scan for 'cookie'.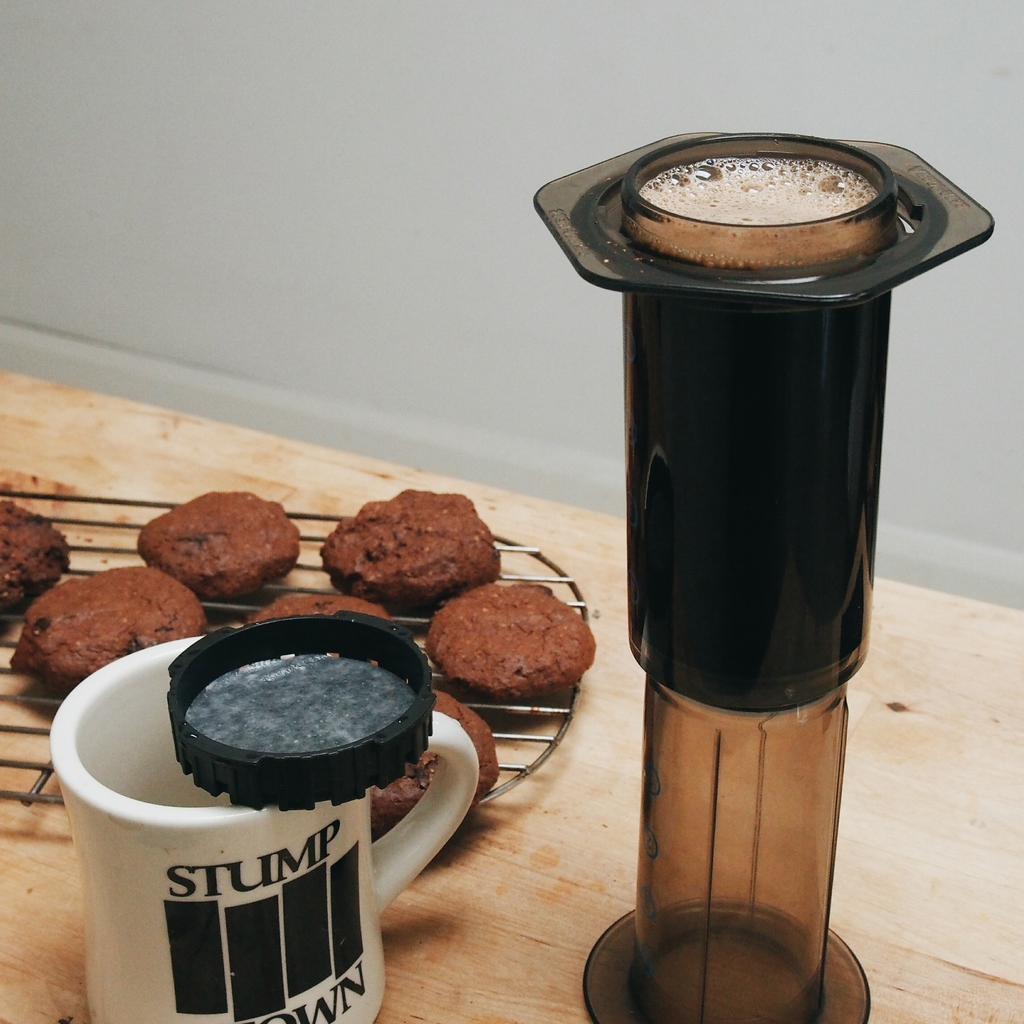
Scan result: x1=0 y1=508 x2=60 y2=620.
